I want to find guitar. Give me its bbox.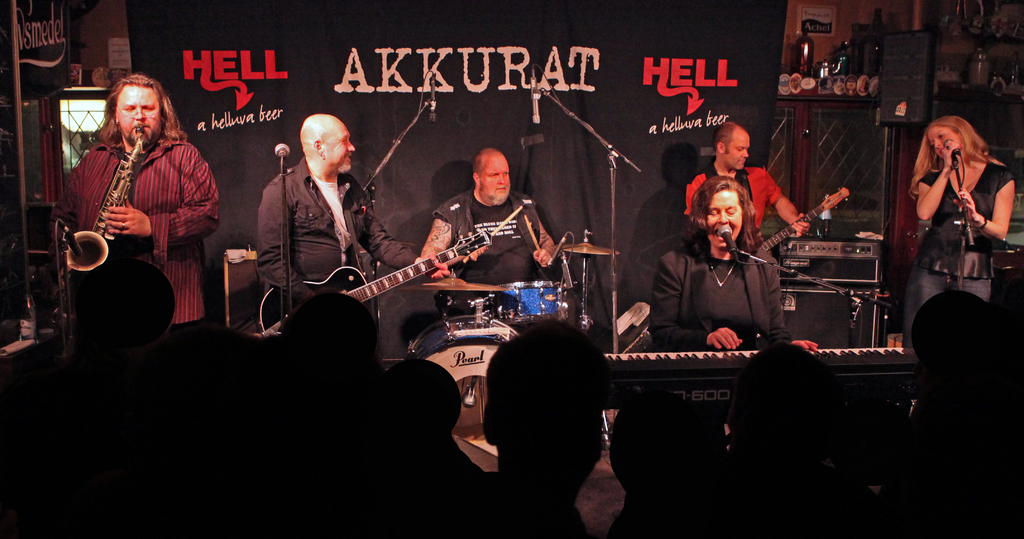
<bbox>748, 185, 855, 259</bbox>.
